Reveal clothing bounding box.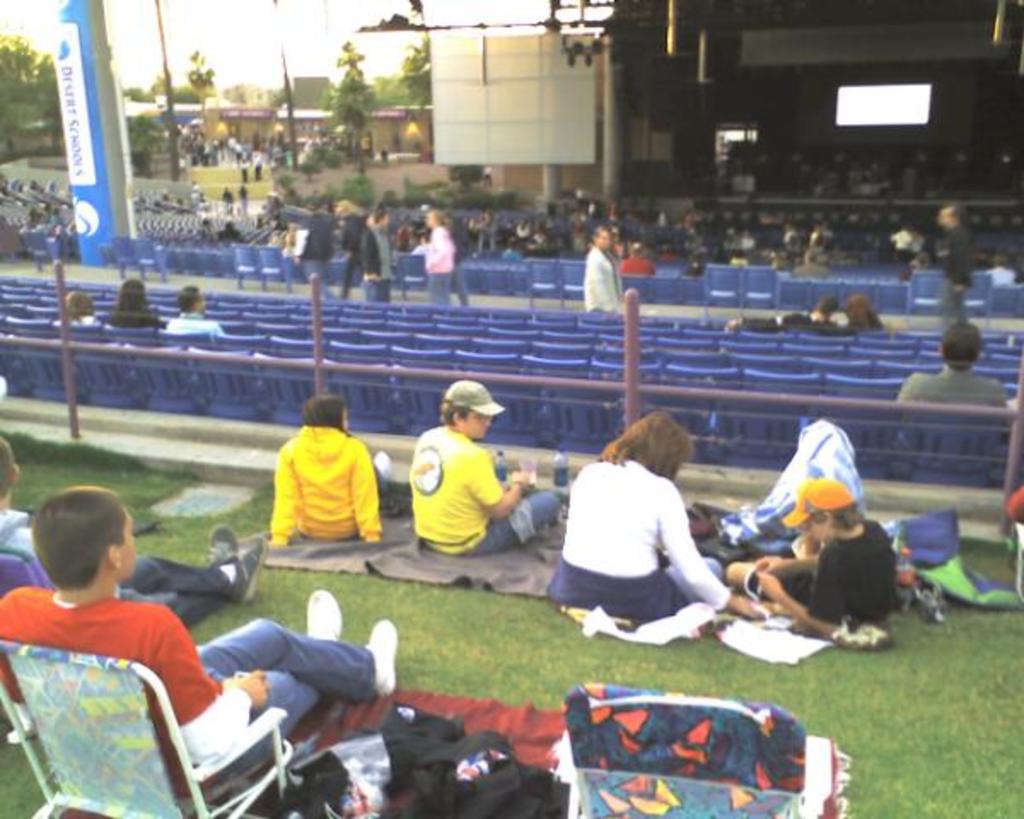
Revealed: BBox(259, 410, 374, 560).
